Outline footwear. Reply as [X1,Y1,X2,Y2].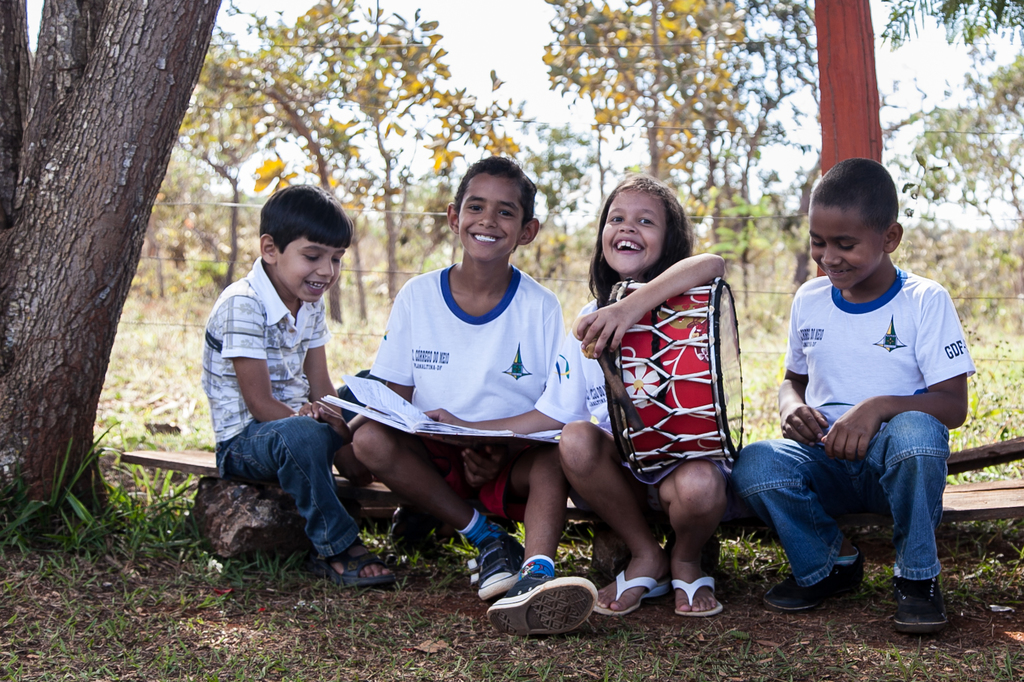
[891,571,948,636].
